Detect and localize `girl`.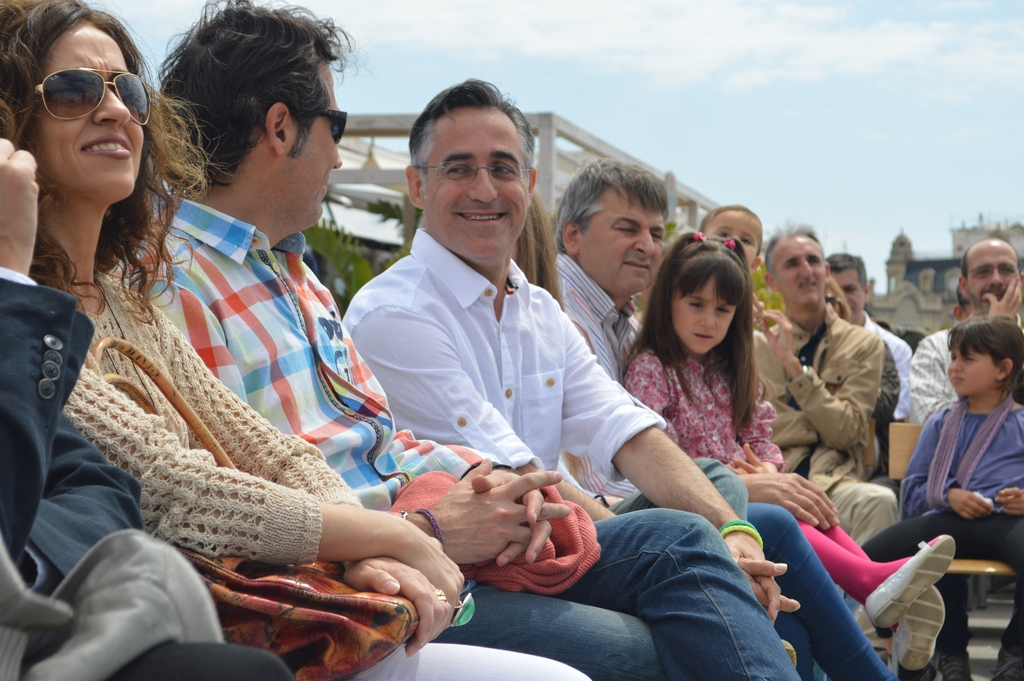
Localized at rect(899, 308, 1023, 680).
